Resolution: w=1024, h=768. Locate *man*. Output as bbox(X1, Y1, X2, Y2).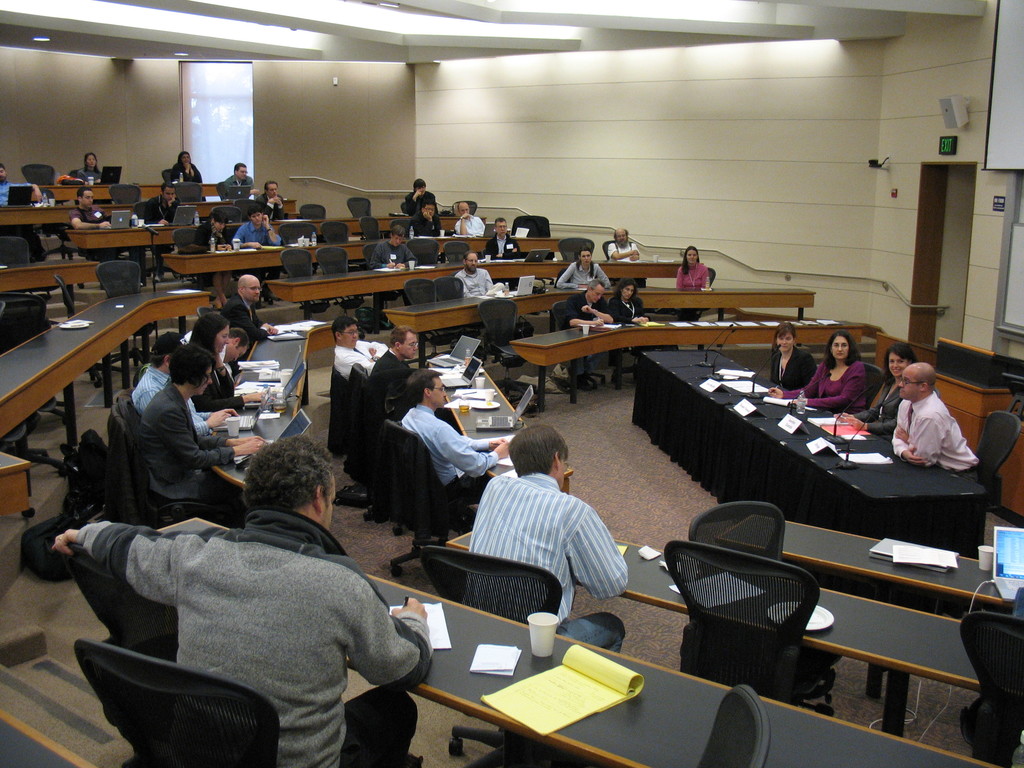
bbox(453, 202, 488, 239).
